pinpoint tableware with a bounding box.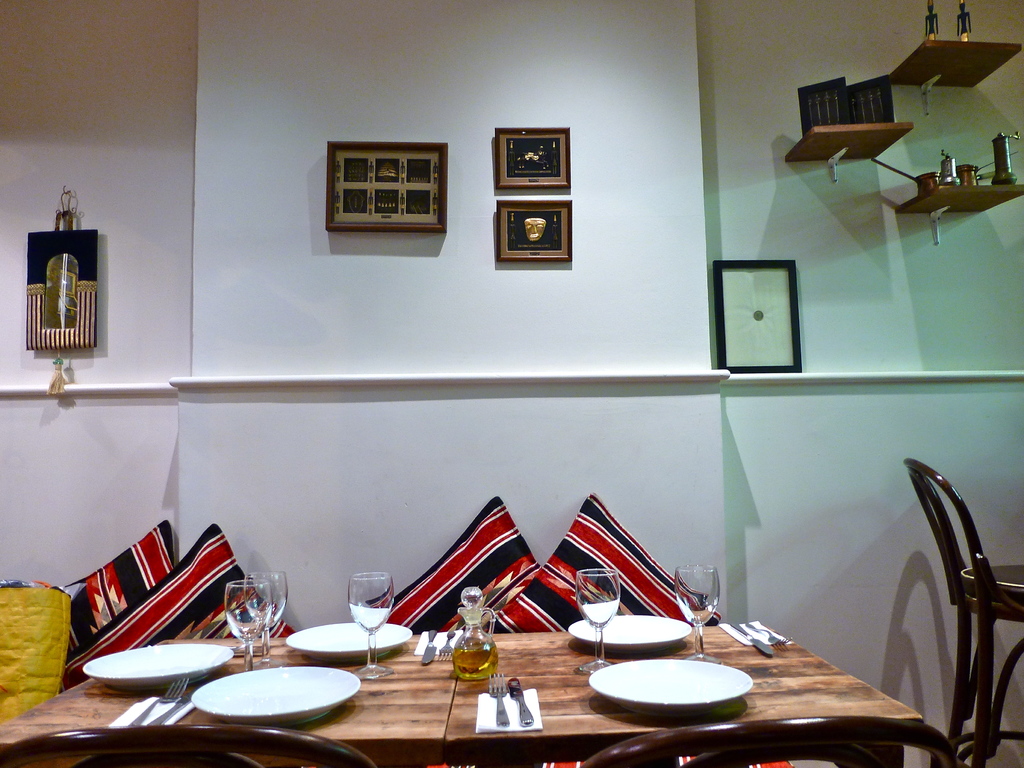
box(488, 670, 513, 727).
